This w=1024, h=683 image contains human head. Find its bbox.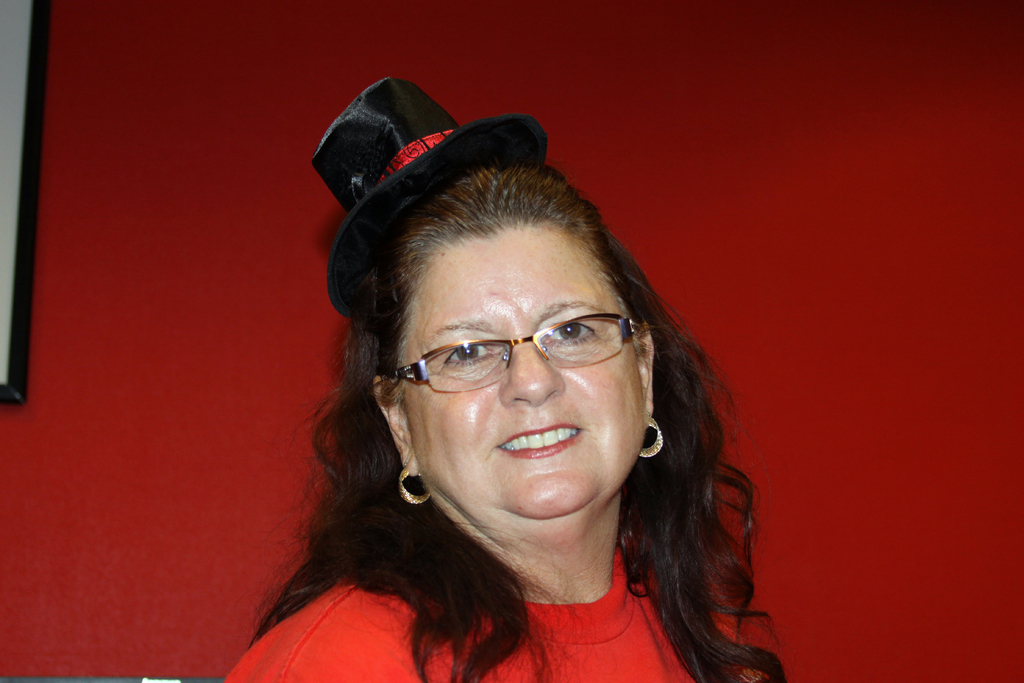
locate(338, 138, 673, 531).
